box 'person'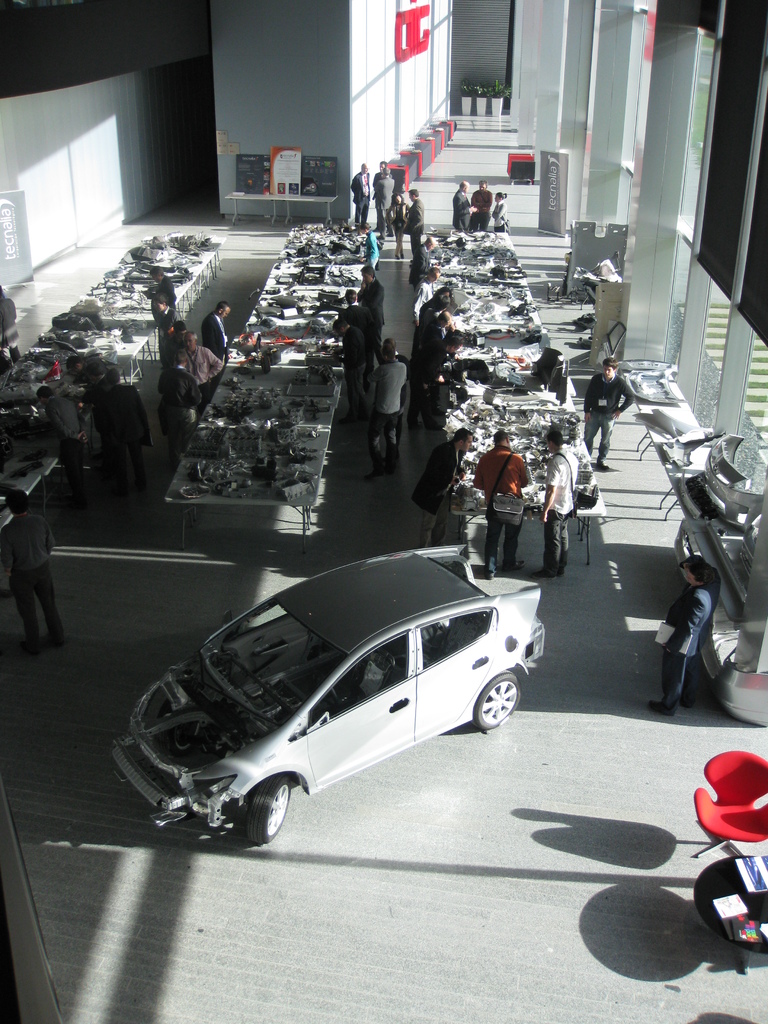
bbox=(145, 264, 172, 335)
